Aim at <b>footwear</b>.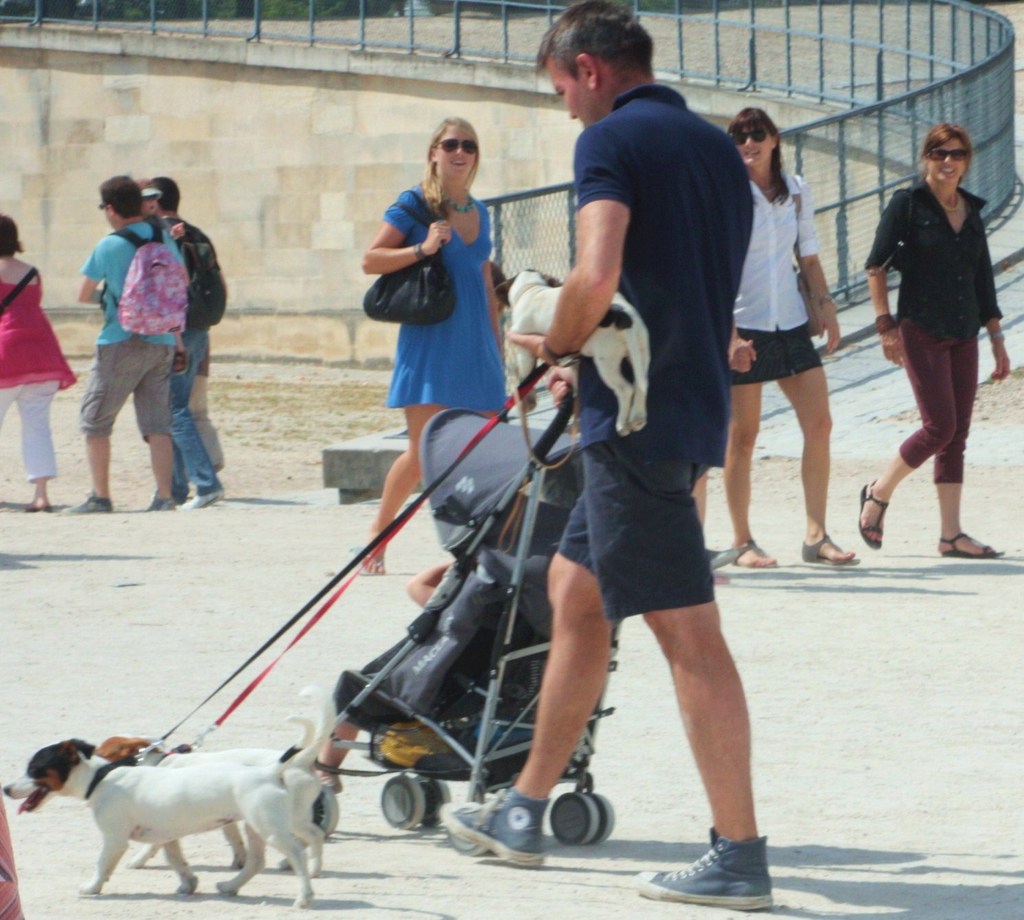
Aimed at <region>154, 492, 178, 515</region>.
